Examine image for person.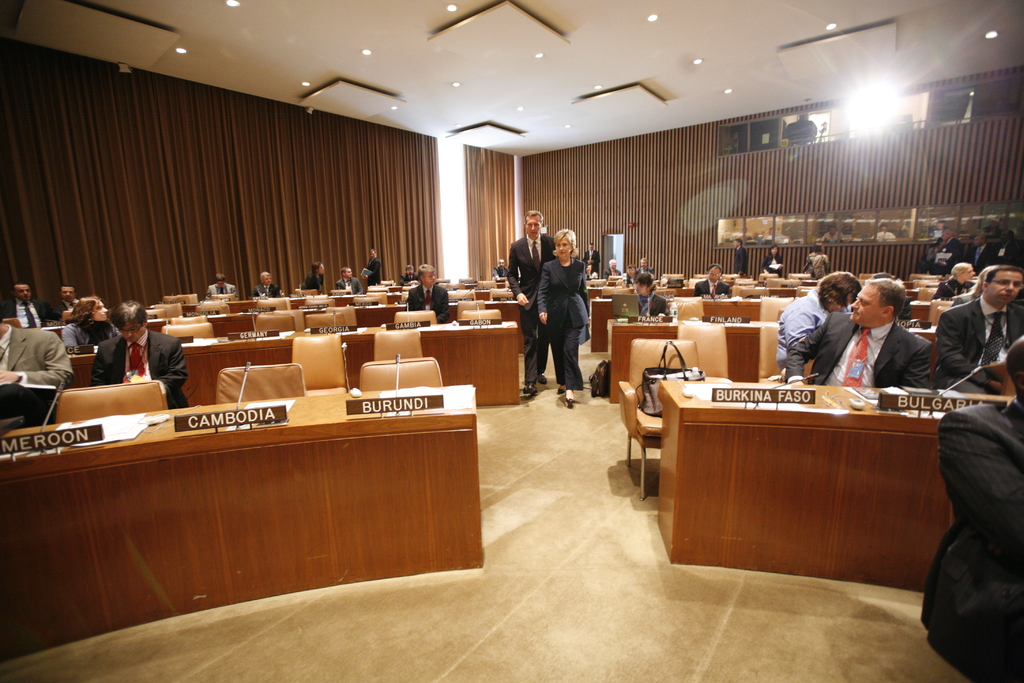
Examination result: l=0, t=277, r=58, b=327.
